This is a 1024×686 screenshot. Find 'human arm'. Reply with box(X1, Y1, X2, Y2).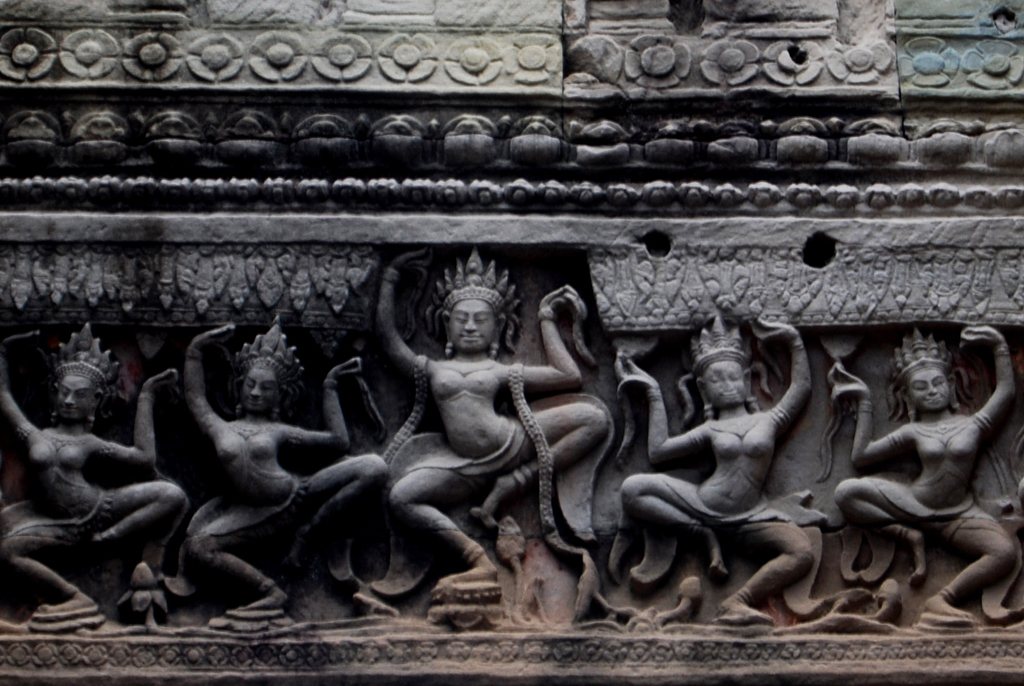
box(370, 243, 436, 373).
